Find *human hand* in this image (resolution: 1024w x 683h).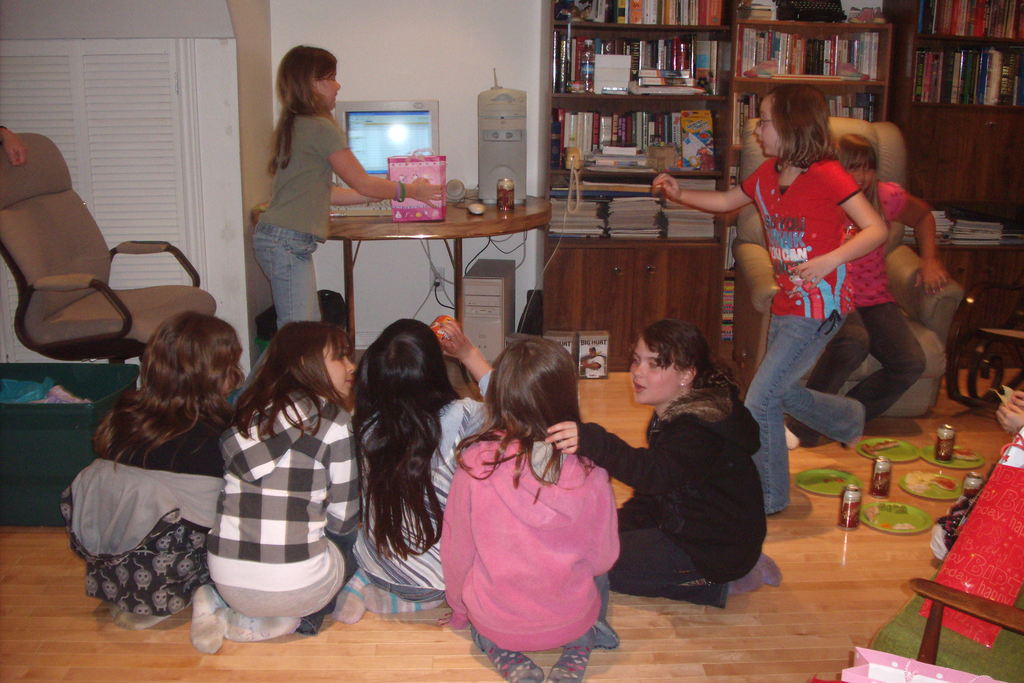
(543, 420, 580, 458).
